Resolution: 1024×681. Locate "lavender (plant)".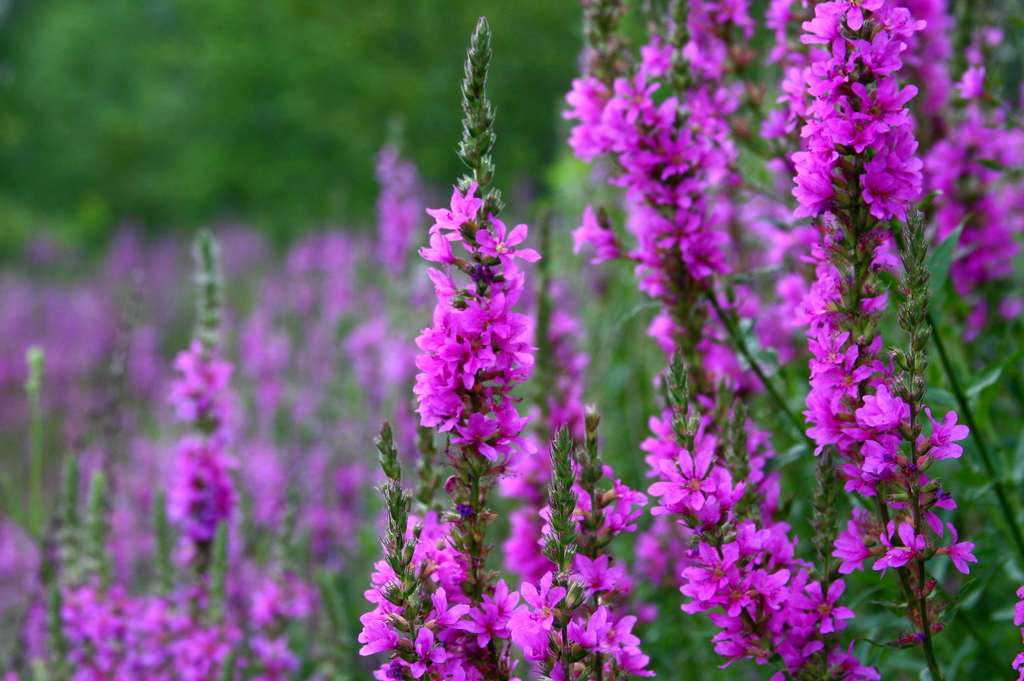
{"x1": 564, "y1": 432, "x2": 653, "y2": 680}.
